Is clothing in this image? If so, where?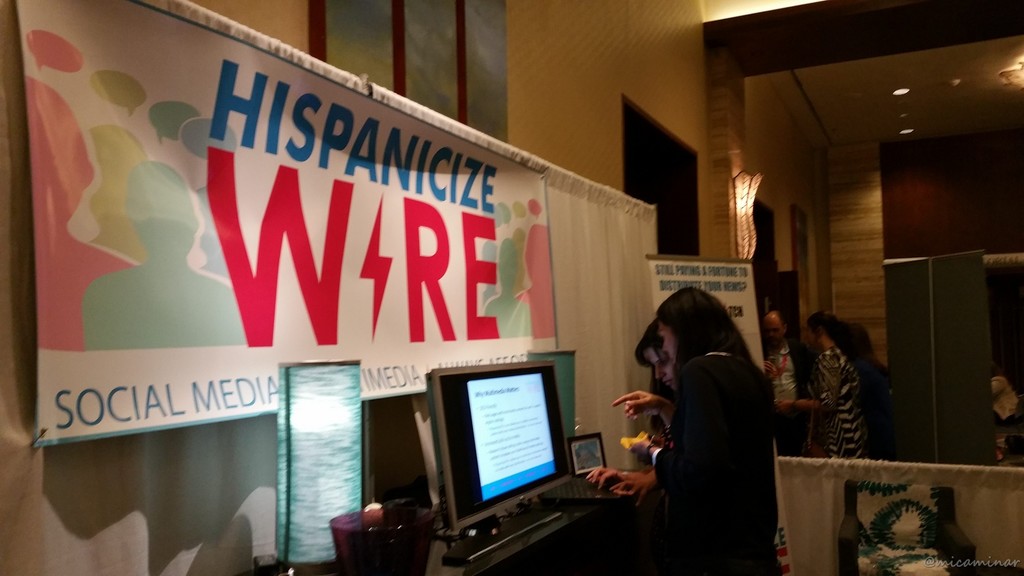
Yes, at [x1=810, y1=347, x2=878, y2=460].
